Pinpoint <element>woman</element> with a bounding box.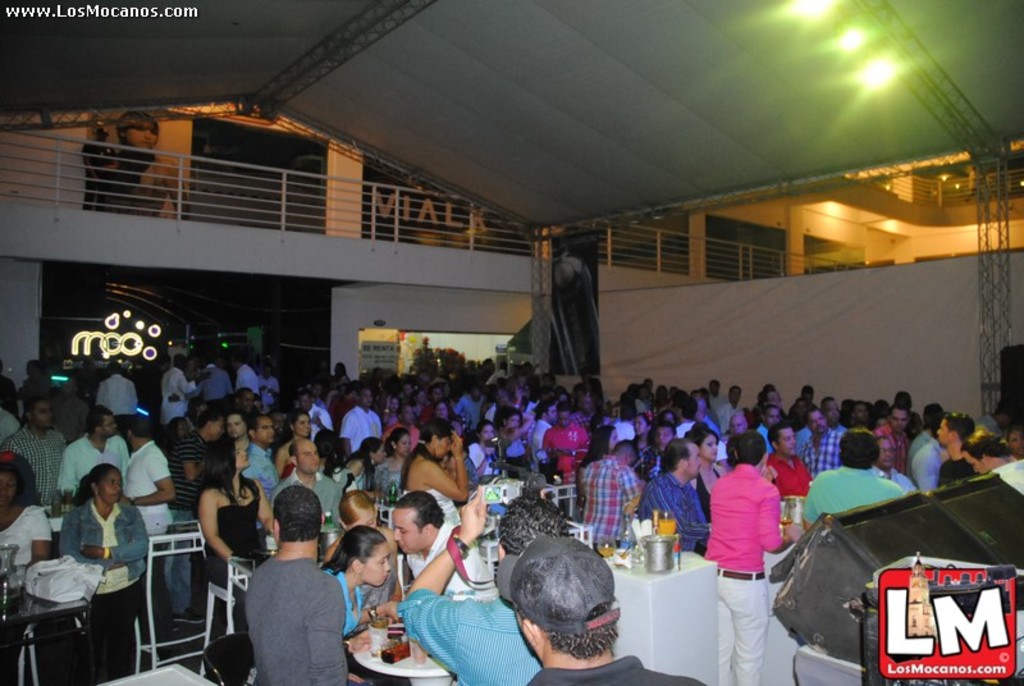
498/408/535/477.
